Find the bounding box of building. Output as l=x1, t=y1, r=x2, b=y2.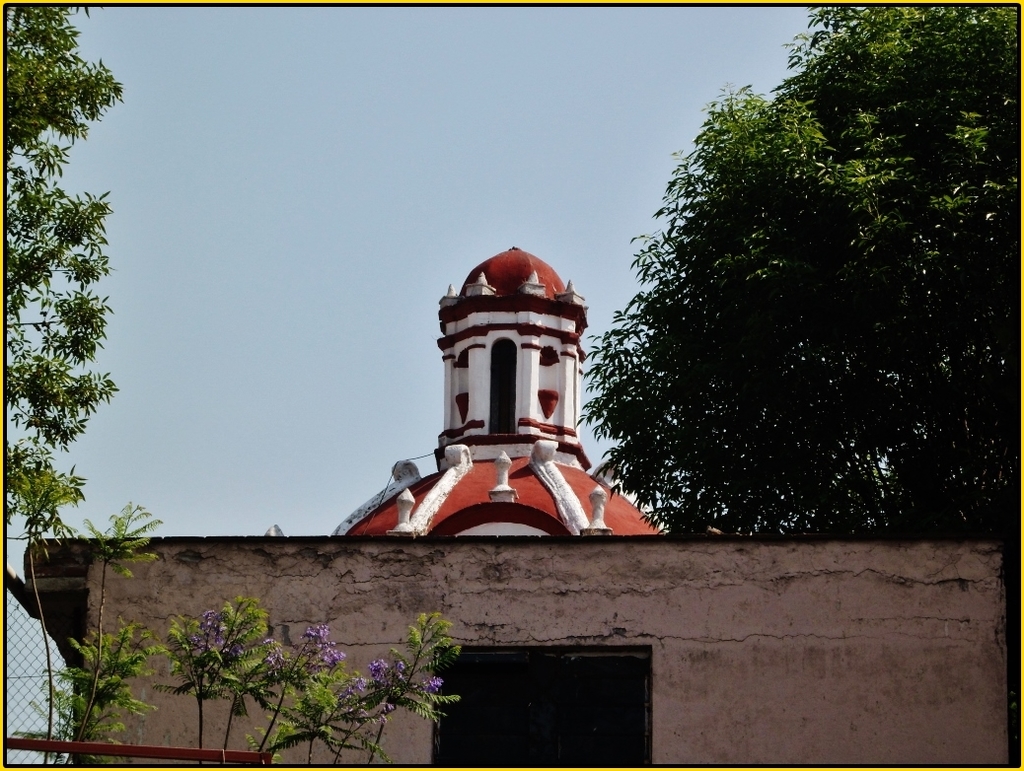
l=24, t=525, r=1022, b=768.
